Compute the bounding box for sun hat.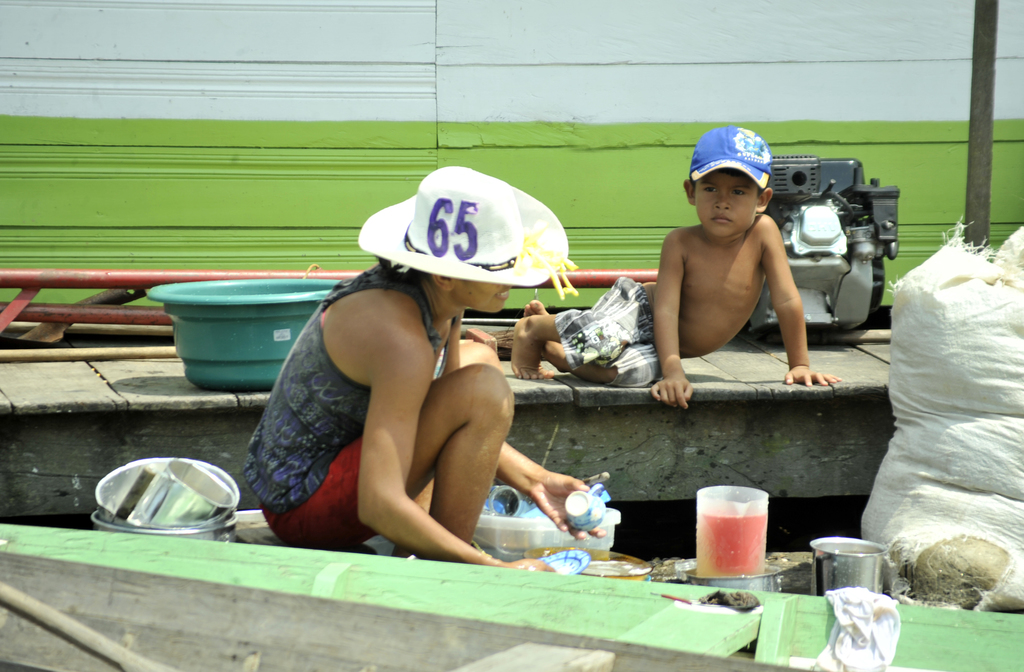
region(684, 124, 776, 197).
